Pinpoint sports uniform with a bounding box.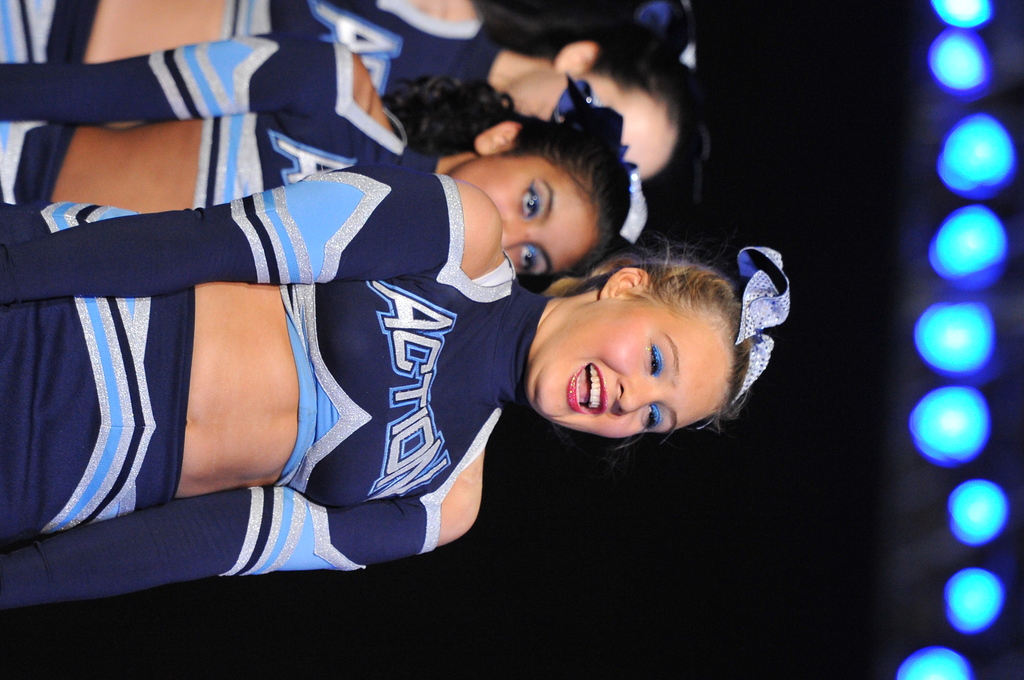
x1=0 y1=172 x2=549 y2=612.
